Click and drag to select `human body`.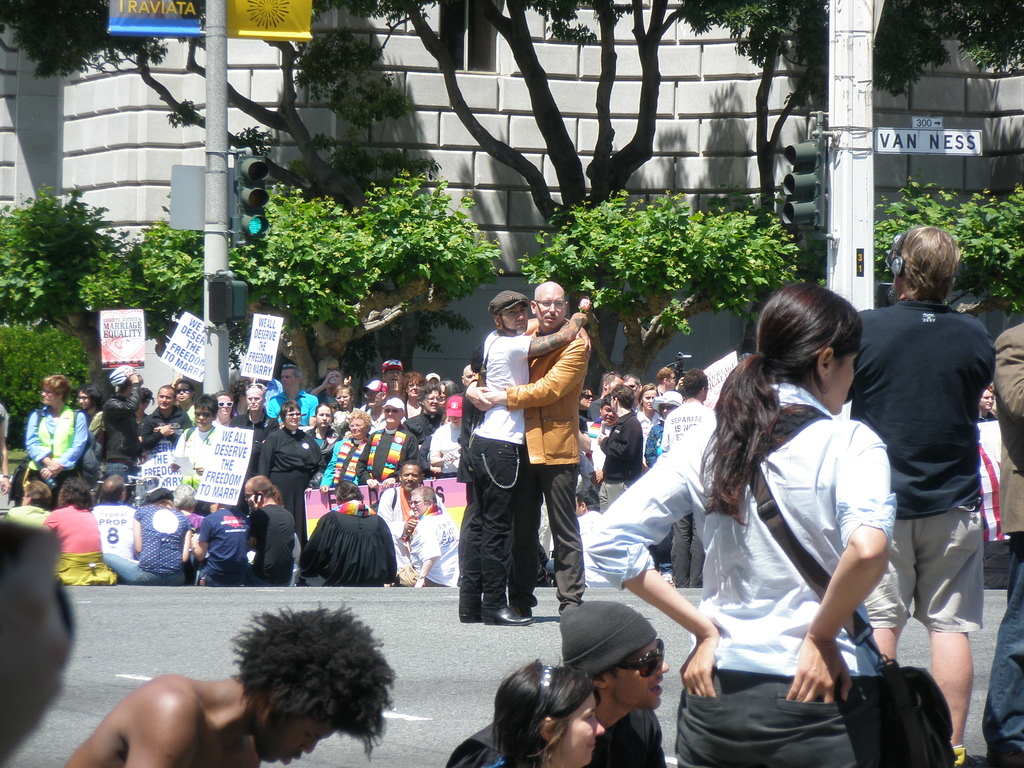
Selection: <bbox>583, 371, 895, 767</bbox>.
